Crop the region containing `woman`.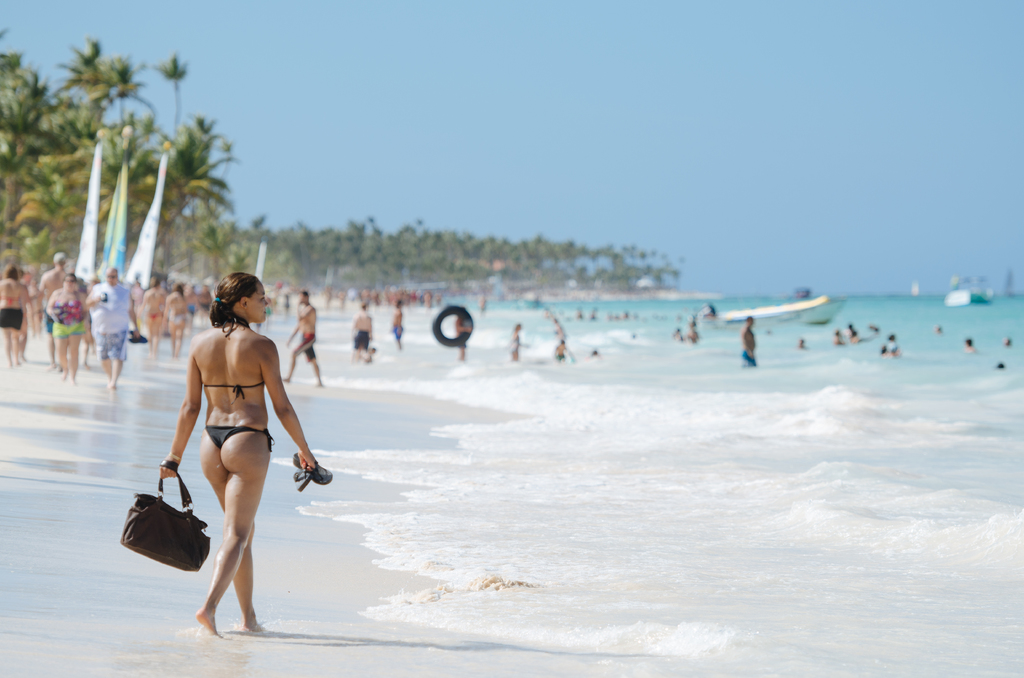
Crop region: (1, 264, 23, 367).
